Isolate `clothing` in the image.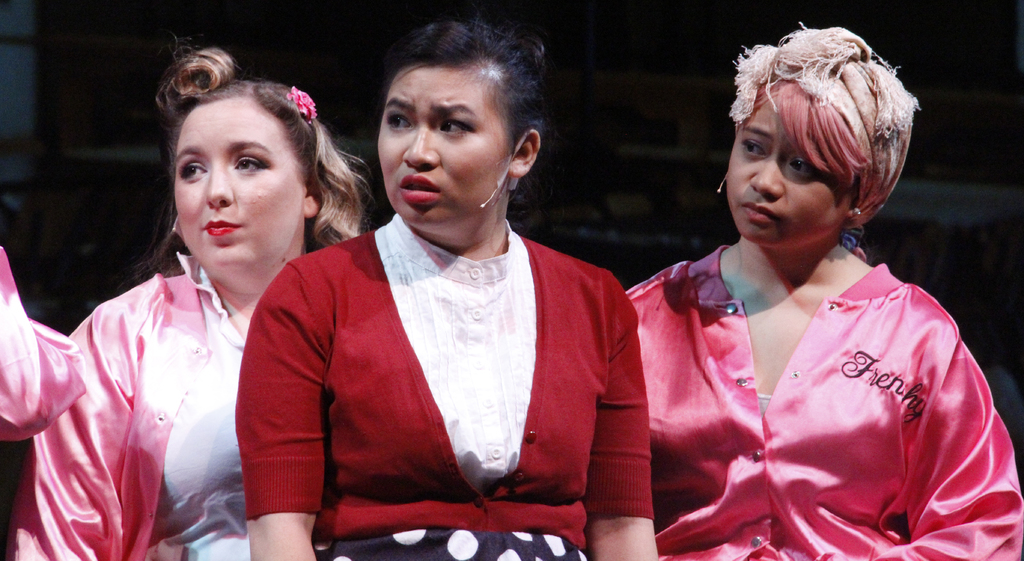
Isolated region: rect(10, 253, 254, 560).
